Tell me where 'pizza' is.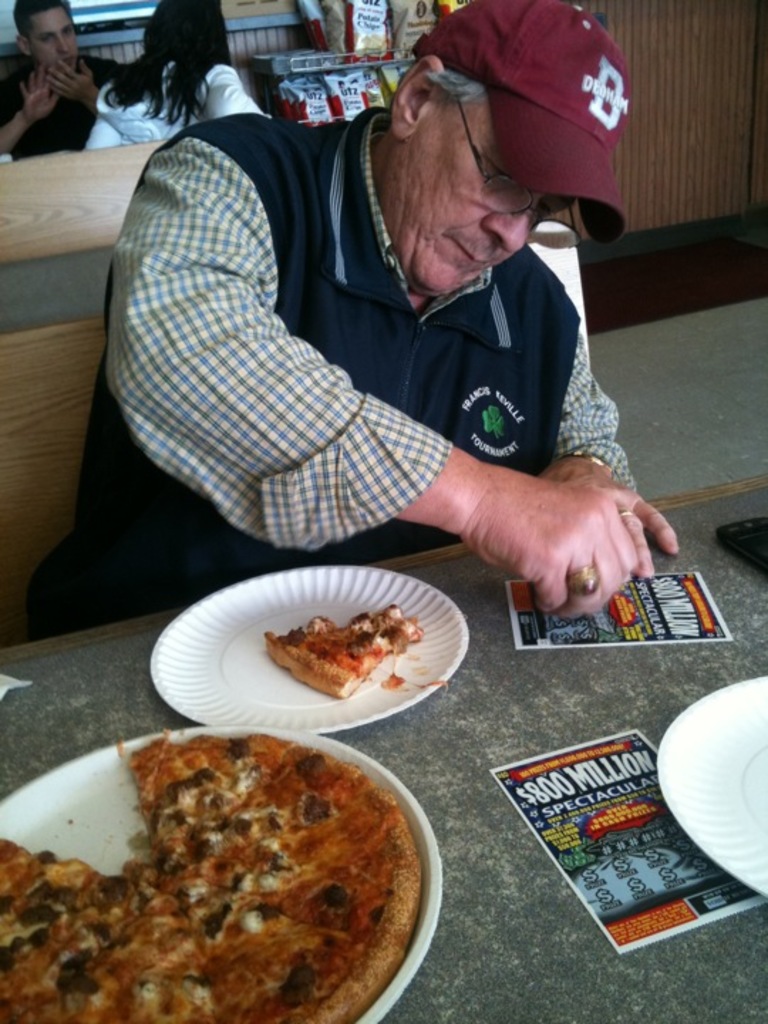
'pizza' is at <box>242,606,417,710</box>.
